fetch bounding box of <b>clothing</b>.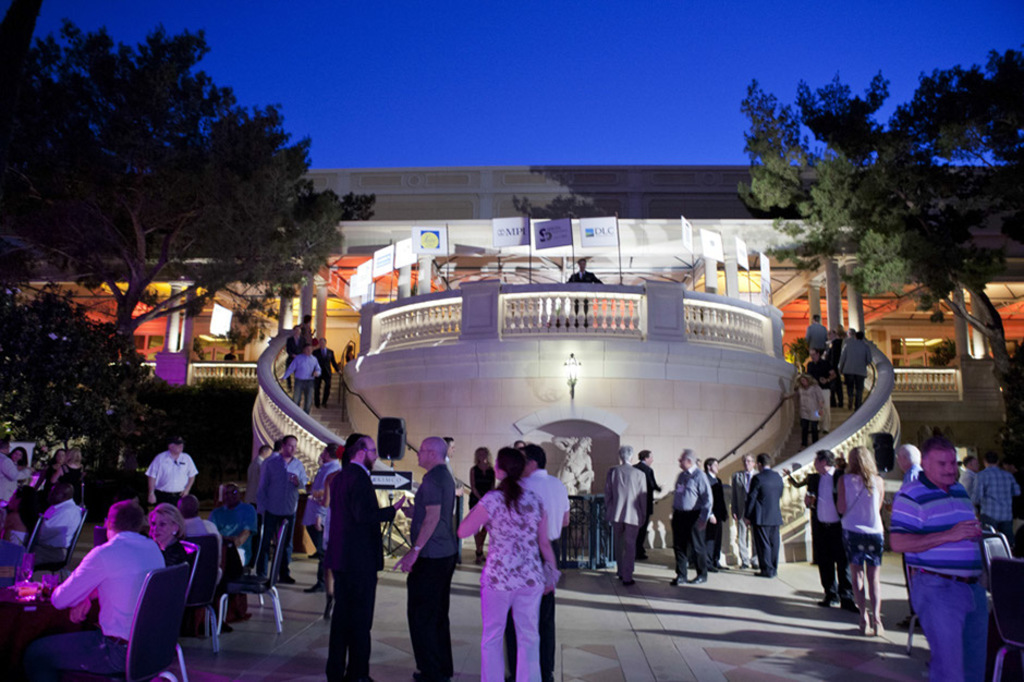
Bbox: [0, 494, 84, 564].
